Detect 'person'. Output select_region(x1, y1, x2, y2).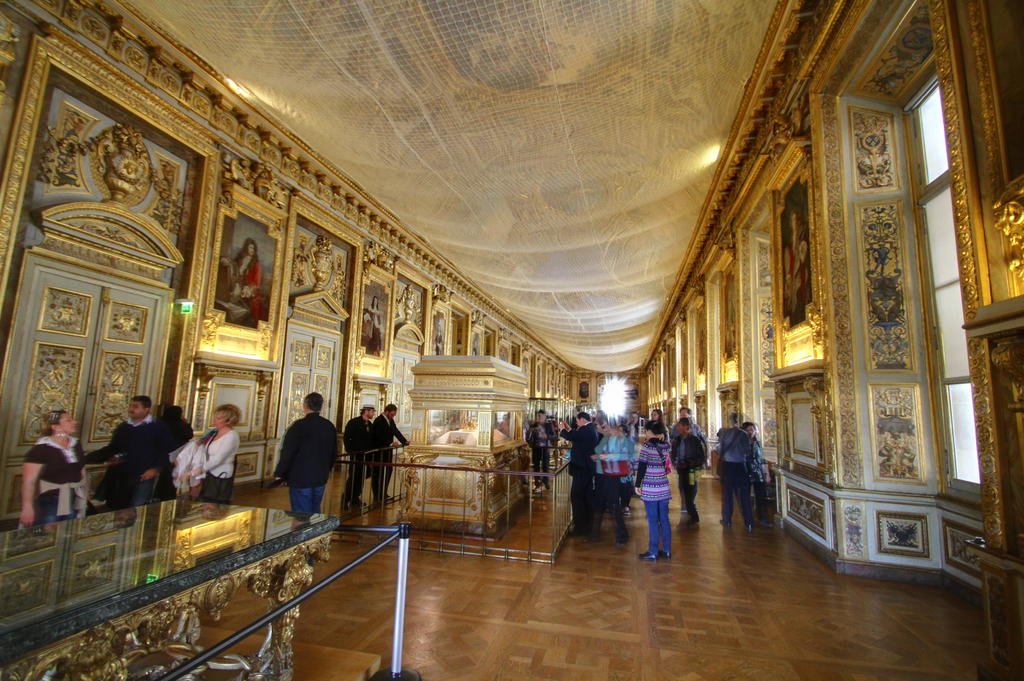
select_region(716, 413, 751, 529).
